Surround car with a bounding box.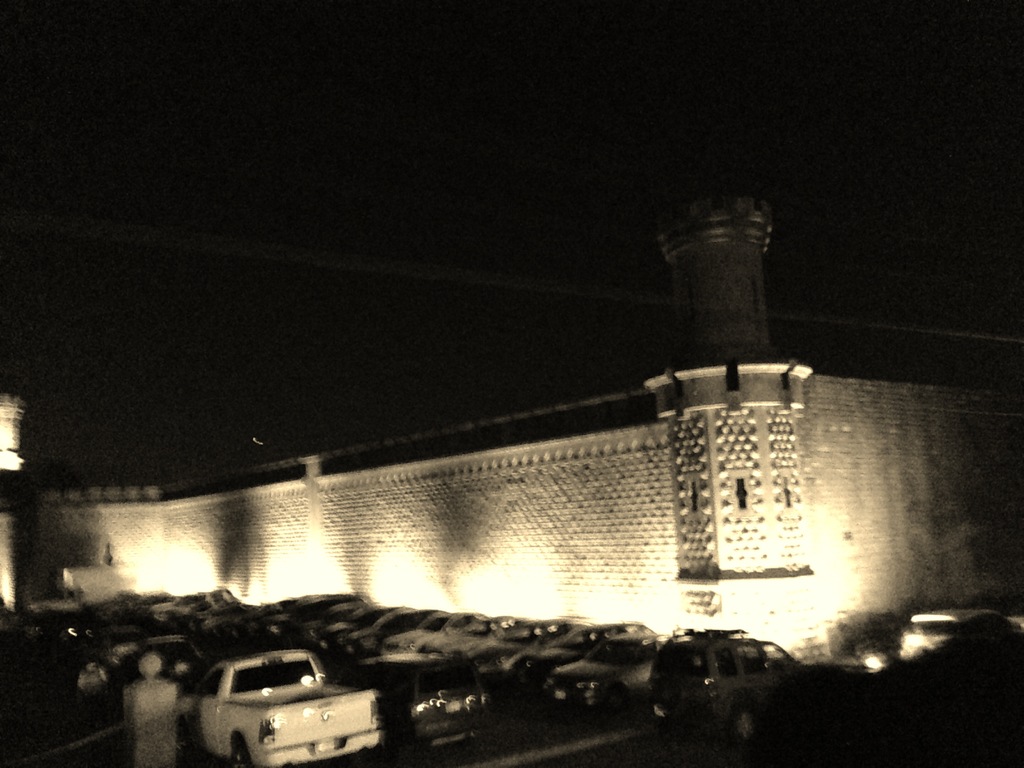
[left=654, top=636, right=814, bottom=756].
